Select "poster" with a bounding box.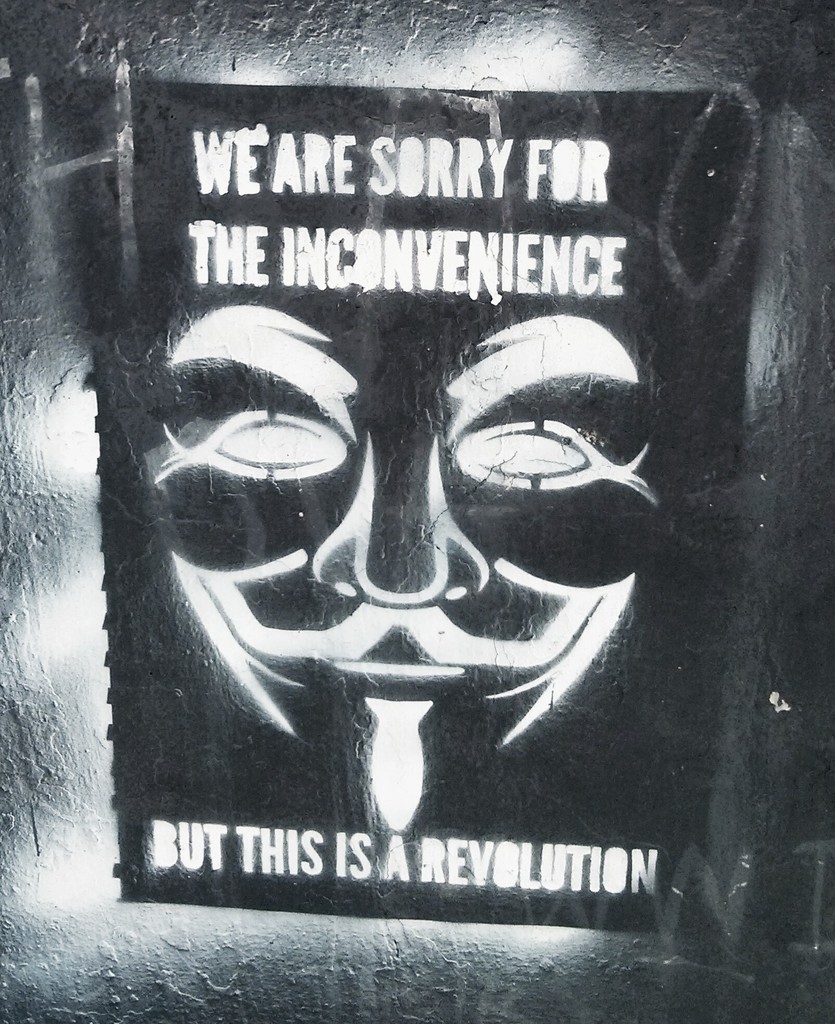
x1=123 y1=70 x2=651 y2=933.
